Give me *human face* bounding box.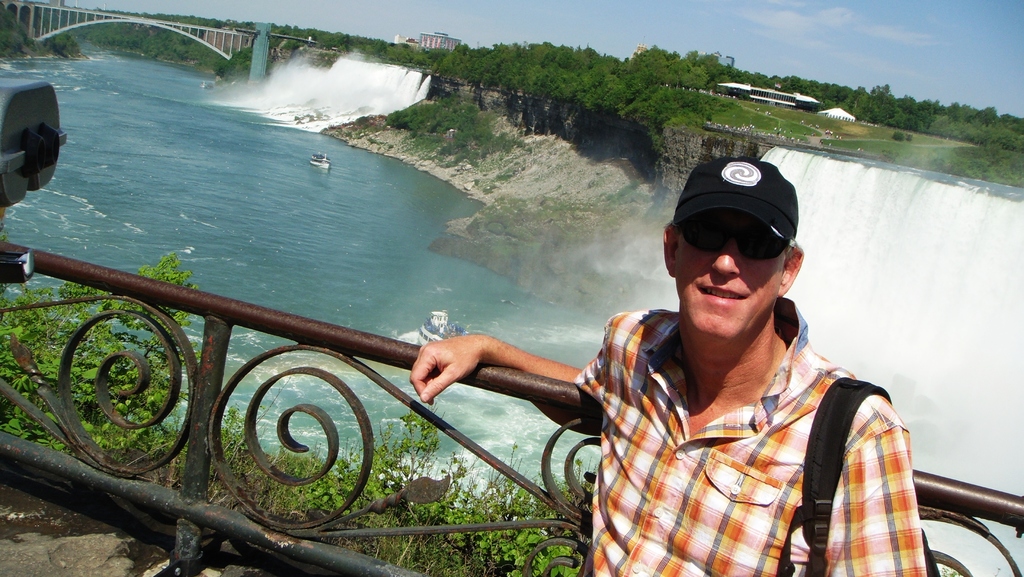
rect(673, 208, 788, 343).
